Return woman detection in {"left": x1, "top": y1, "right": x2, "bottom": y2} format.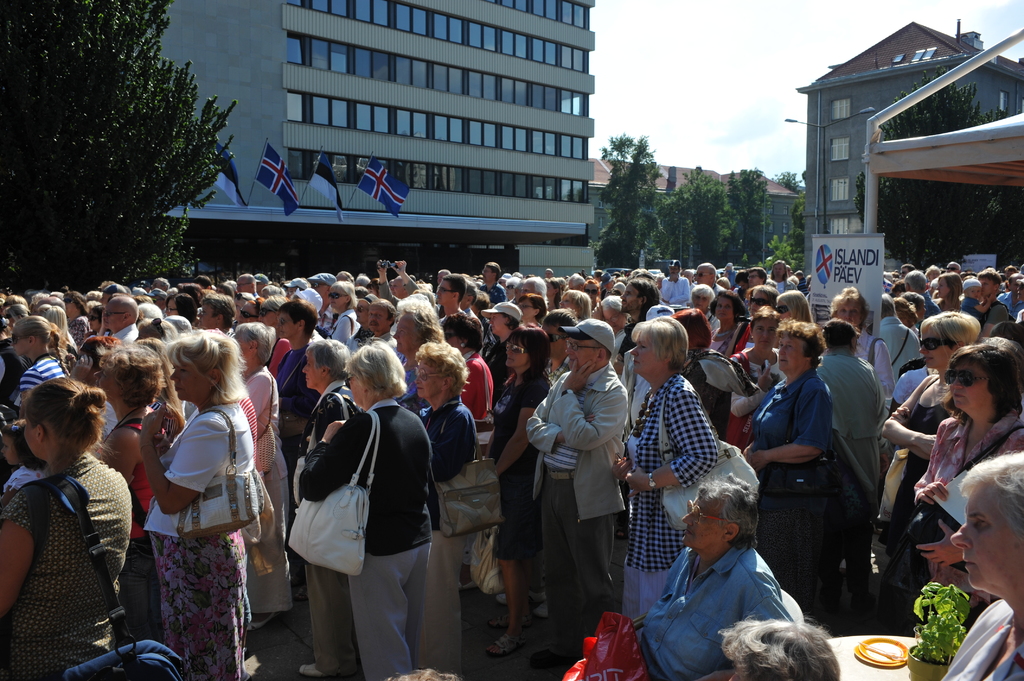
{"left": 120, "top": 321, "right": 260, "bottom": 677}.
